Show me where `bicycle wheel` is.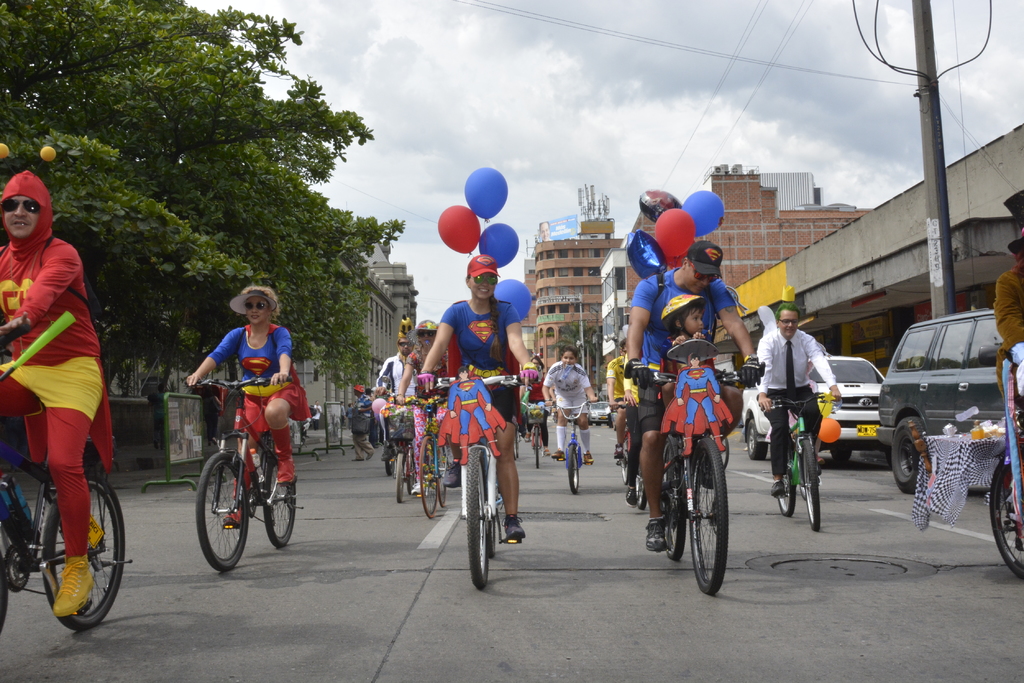
`bicycle wheel` is at 532/427/540/471.
